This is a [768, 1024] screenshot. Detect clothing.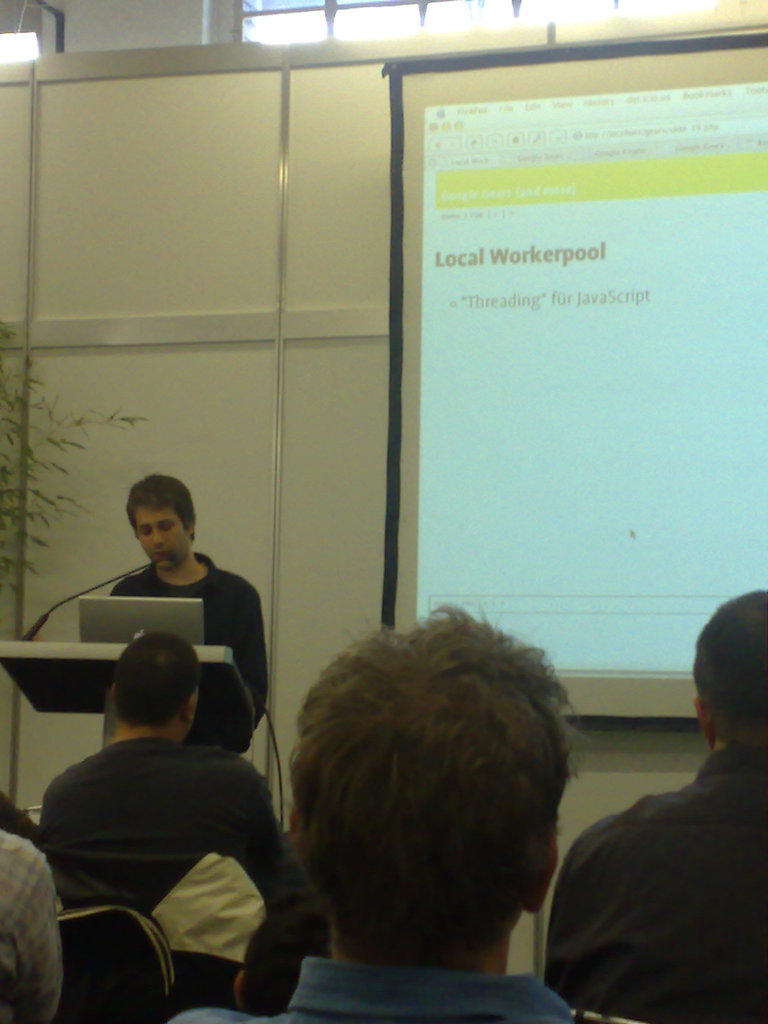
535, 700, 764, 1023.
